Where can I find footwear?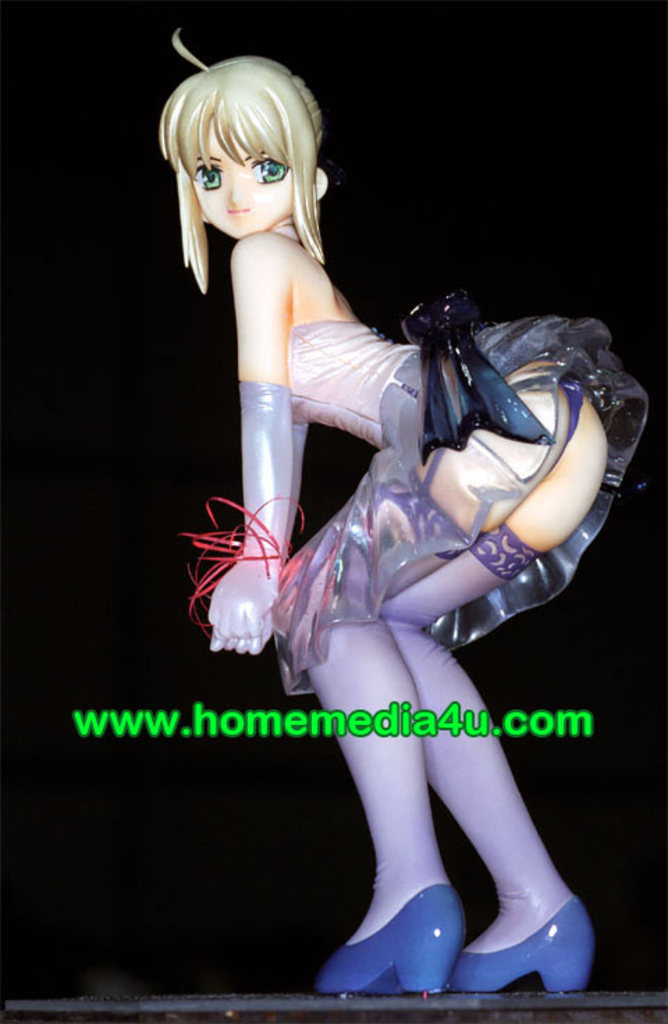
You can find it at 451,895,597,995.
